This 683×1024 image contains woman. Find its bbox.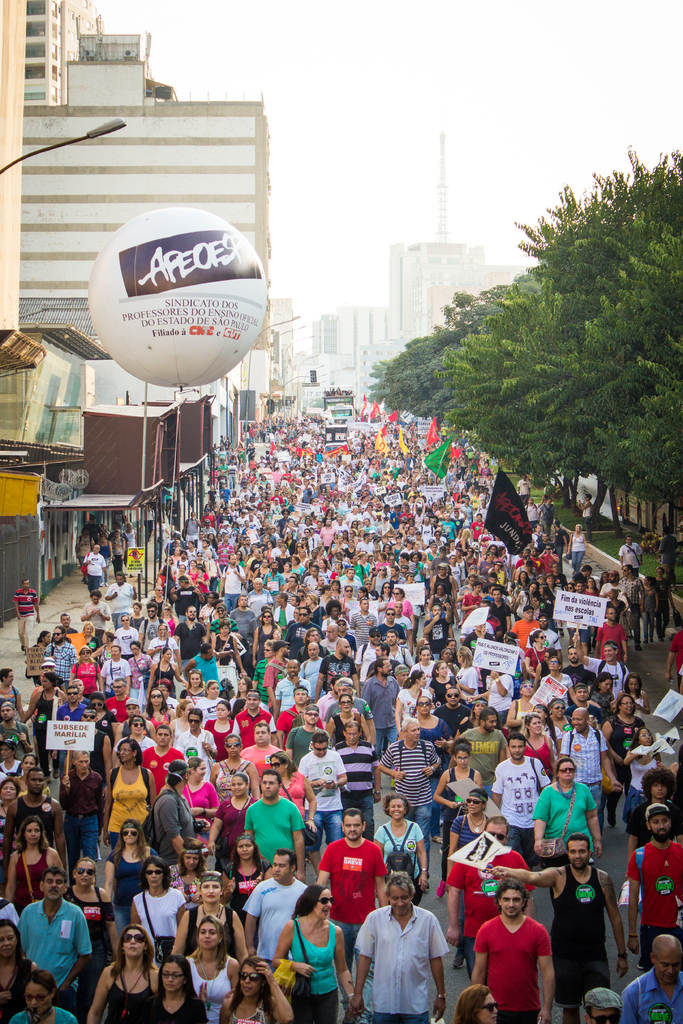
201:697:238:751.
